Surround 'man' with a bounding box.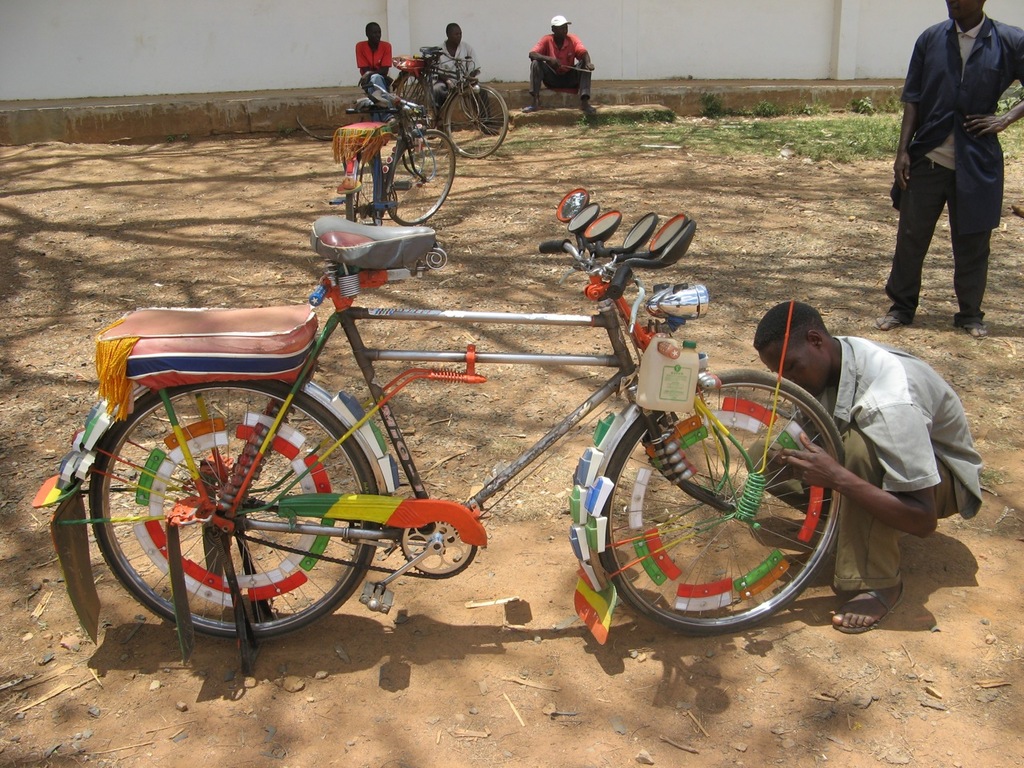
box(874, 0, 1023, 334).
